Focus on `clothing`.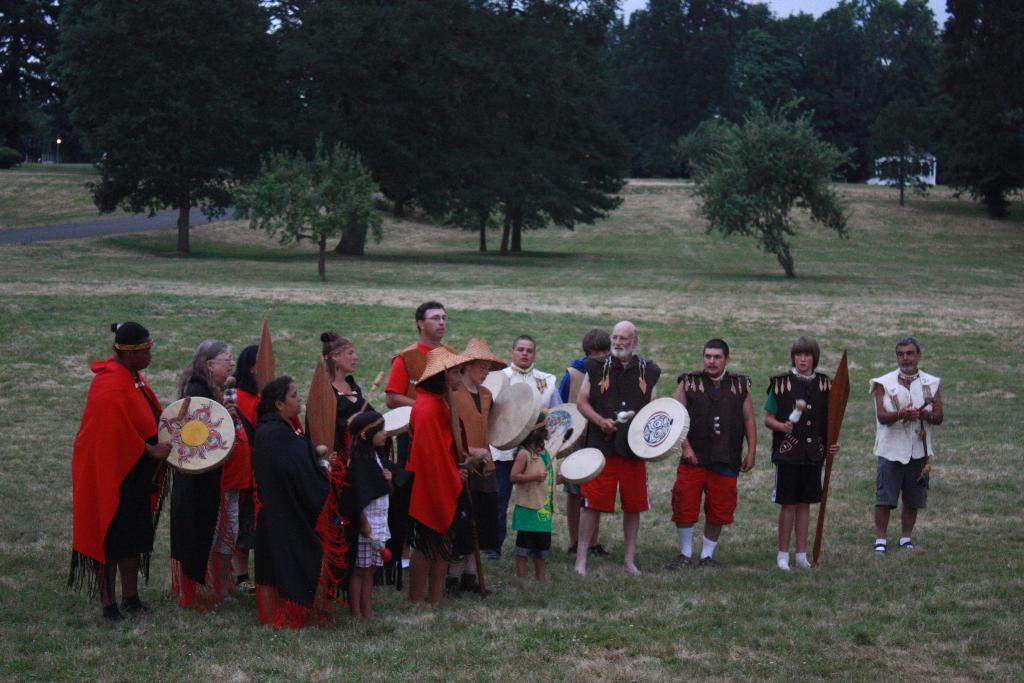
Focused at <bbox>404, 383, 474, 564</bbox>.
